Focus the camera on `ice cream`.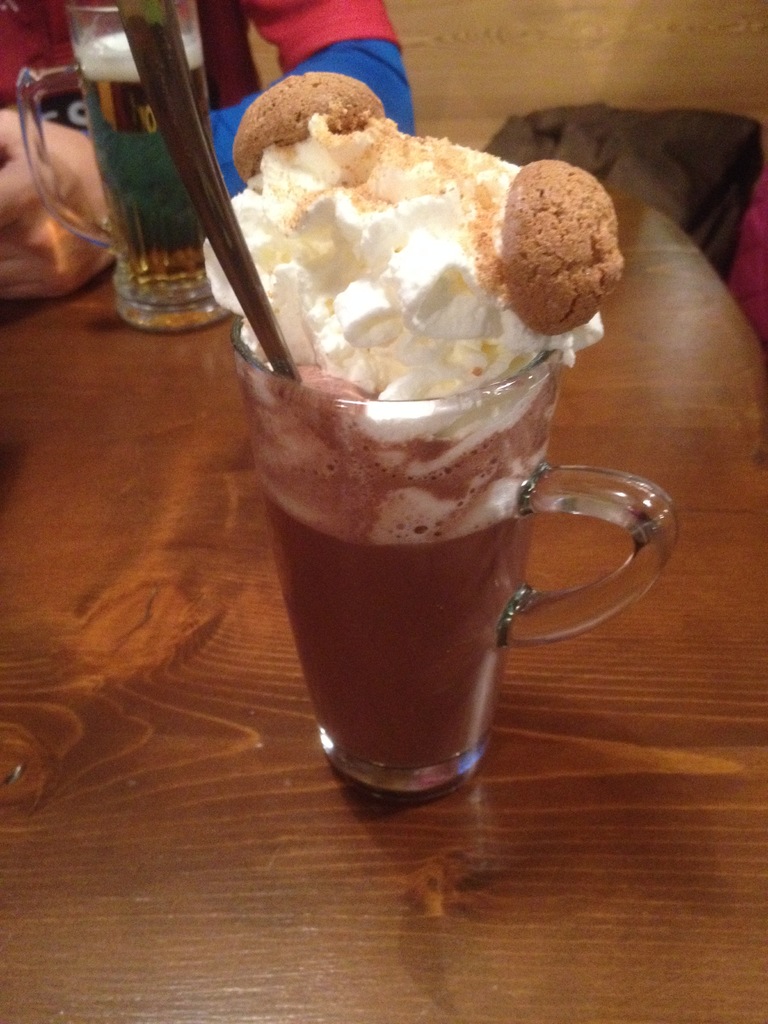
Focus region: l=207, t=76, r=645, b=466.
